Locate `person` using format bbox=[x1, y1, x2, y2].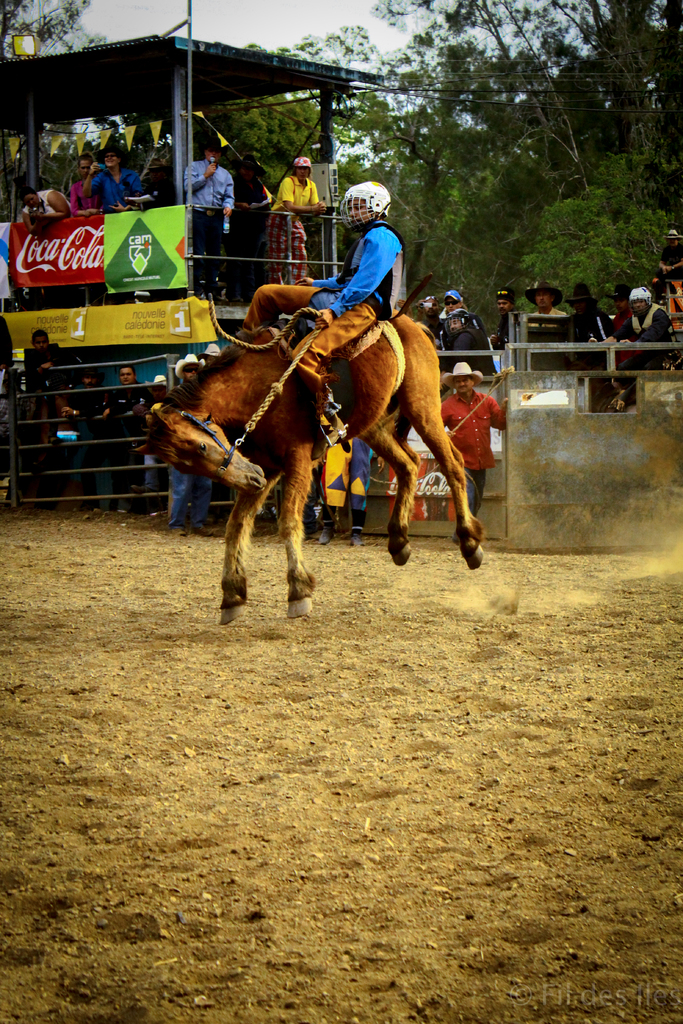
bbox=[22, 177, 69, 310].
